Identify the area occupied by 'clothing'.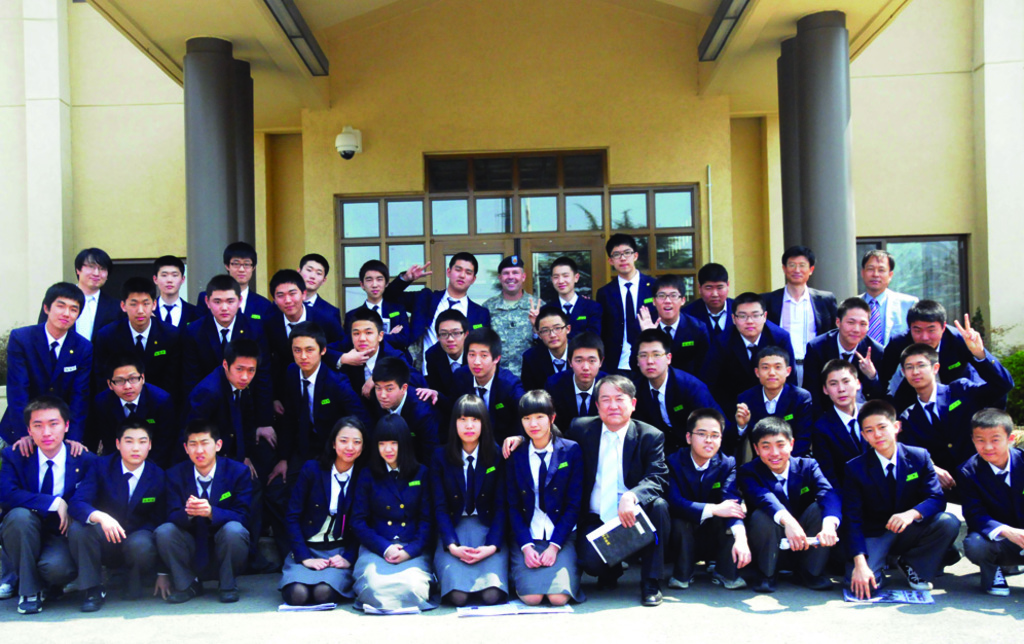
Area: 527 341 572 409.
